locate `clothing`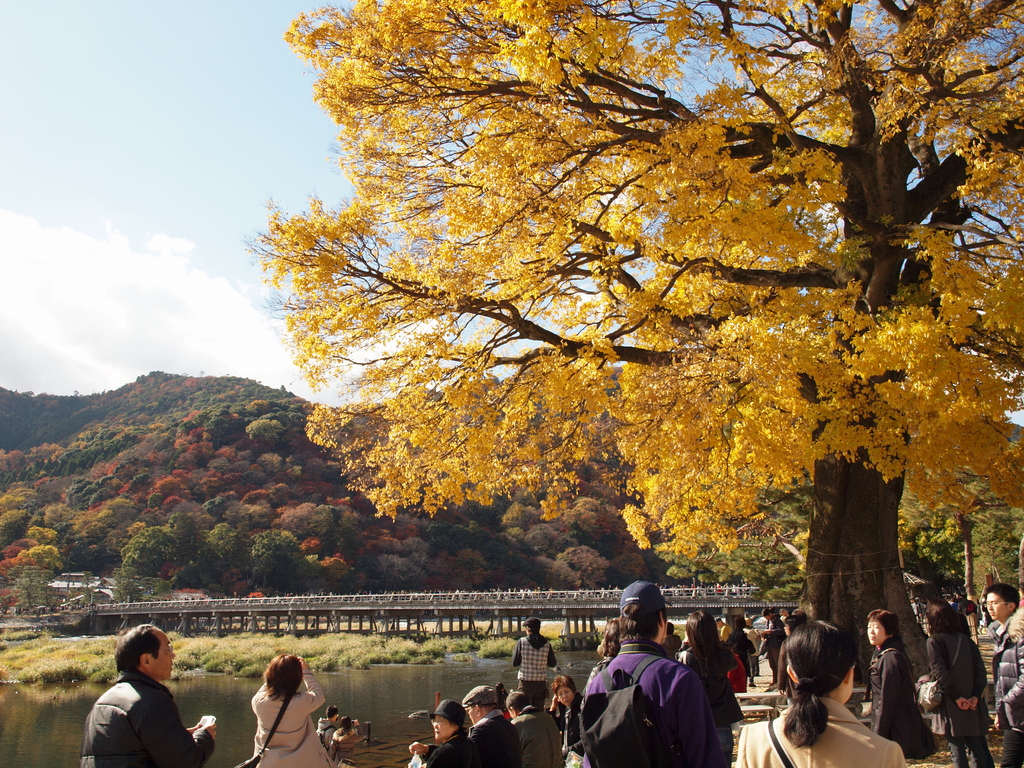
x1=749, y1=630, x2=759, y2=684
